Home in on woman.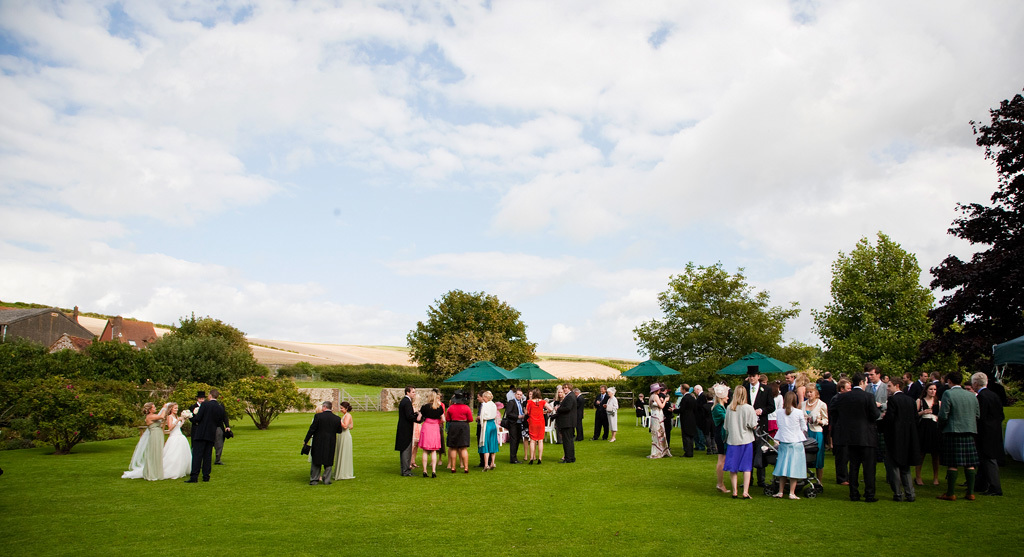
Homed in at left=518, top=390, right=558, bottom=463.
